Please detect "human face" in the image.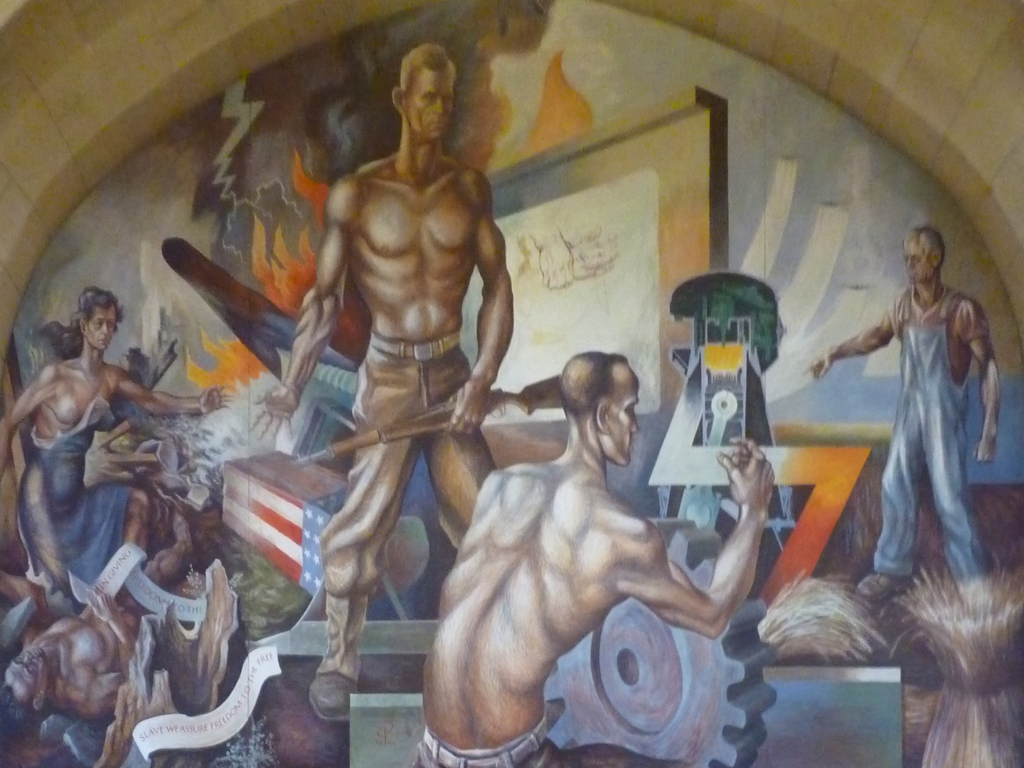
x1=606, y1=365, x2=637, y2=467.
